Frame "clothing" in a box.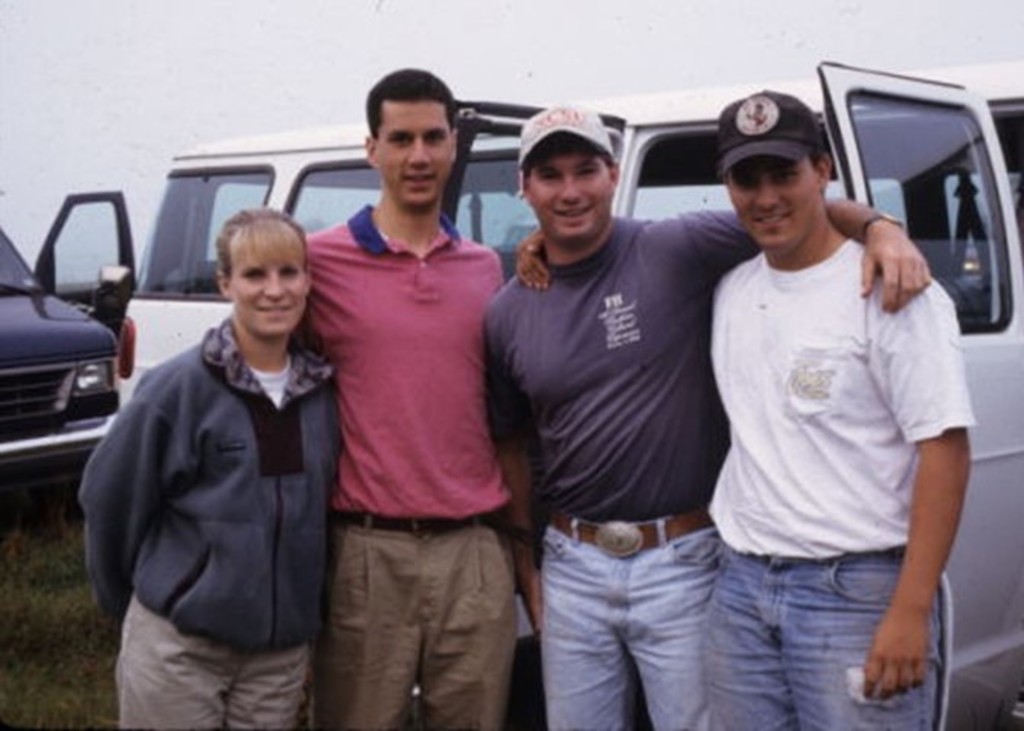
[70, 297, 337, 723].
